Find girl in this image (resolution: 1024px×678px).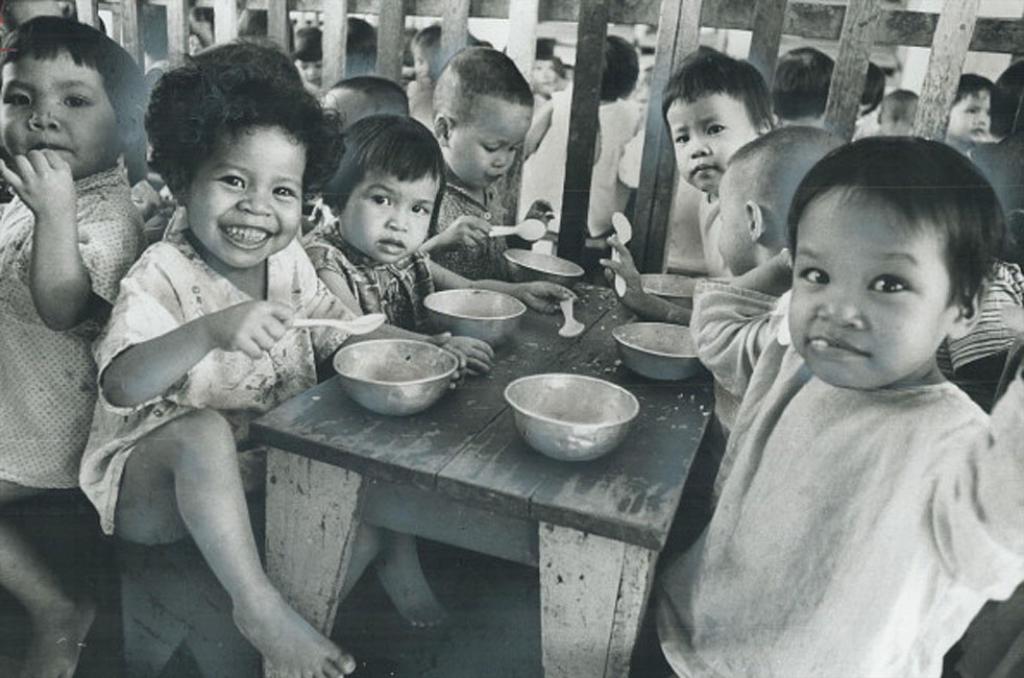
76, 29, 462, 677.
